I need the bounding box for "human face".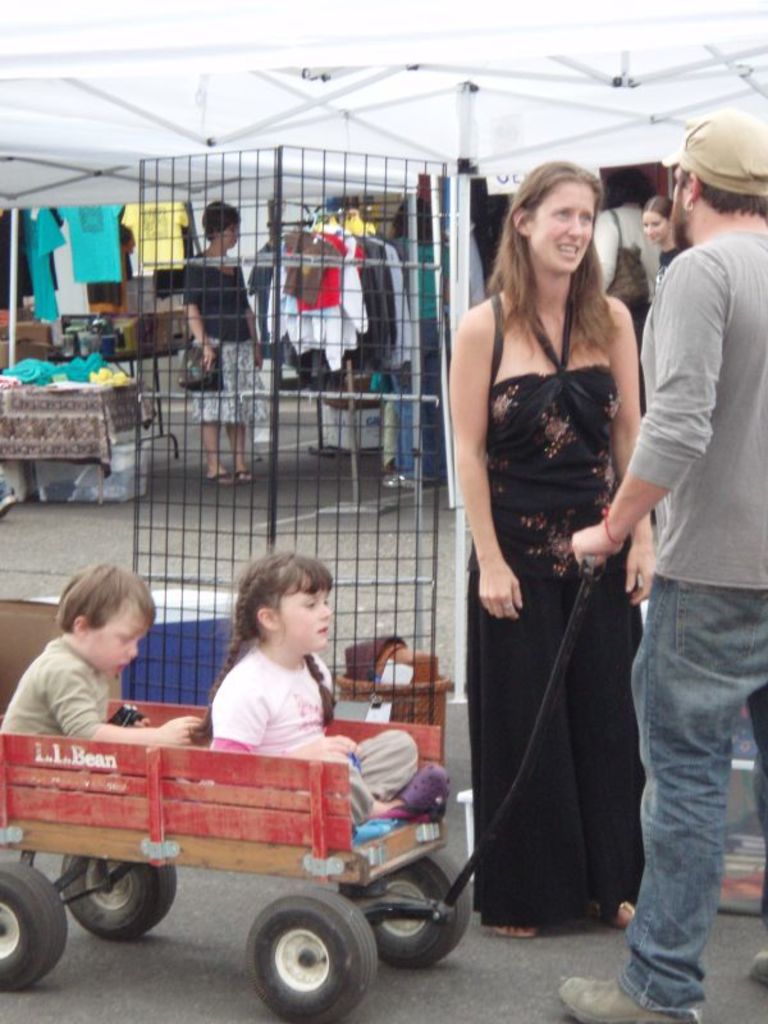
Here it is: 219, 224, 239, 248.
